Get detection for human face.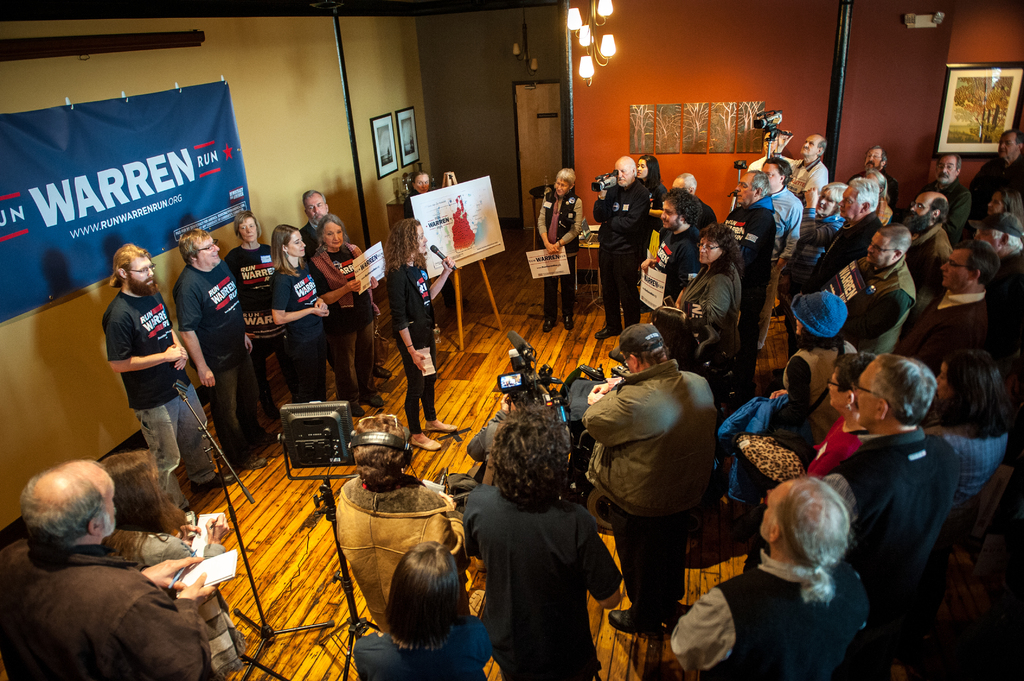
Detection: {"x1": 414, "y1": 223, "x2": 429, "y2": 255}.
